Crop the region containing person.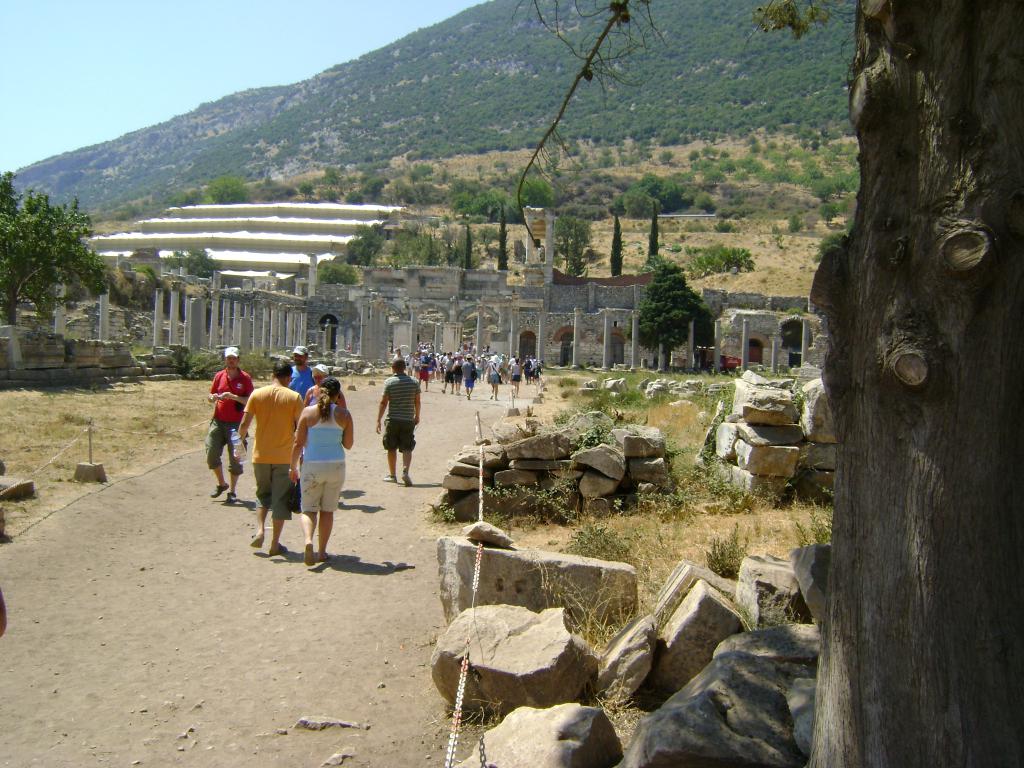
Crop region: [x1=451, y1=356, x2=462, y2=396].
